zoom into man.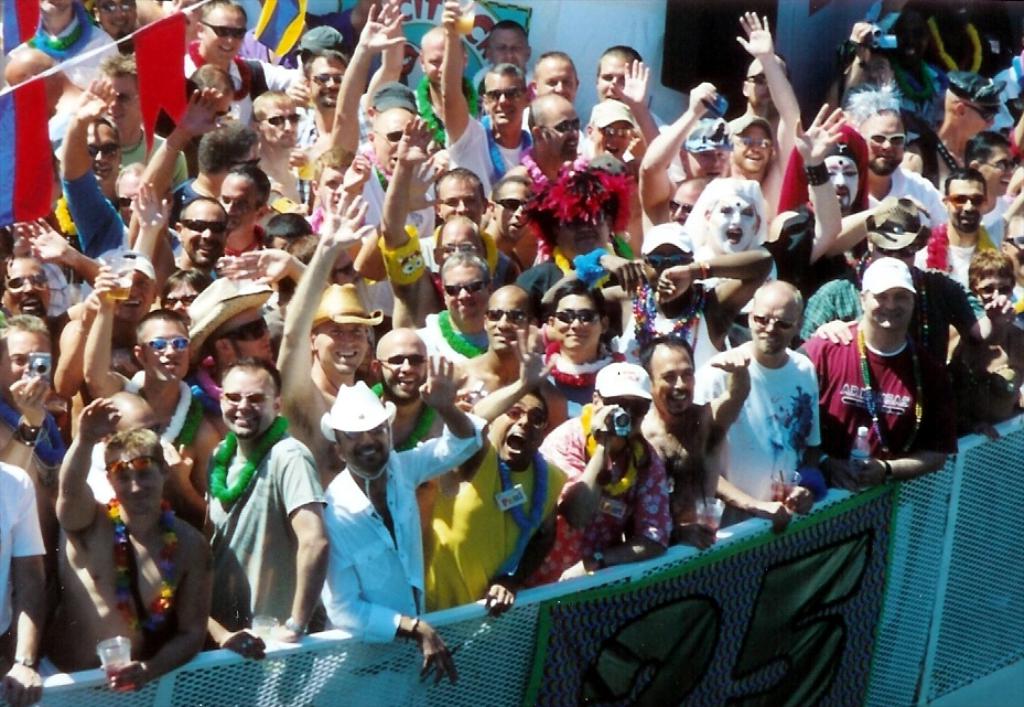
Zoom target: bbox(642, 81, 731, 219).
